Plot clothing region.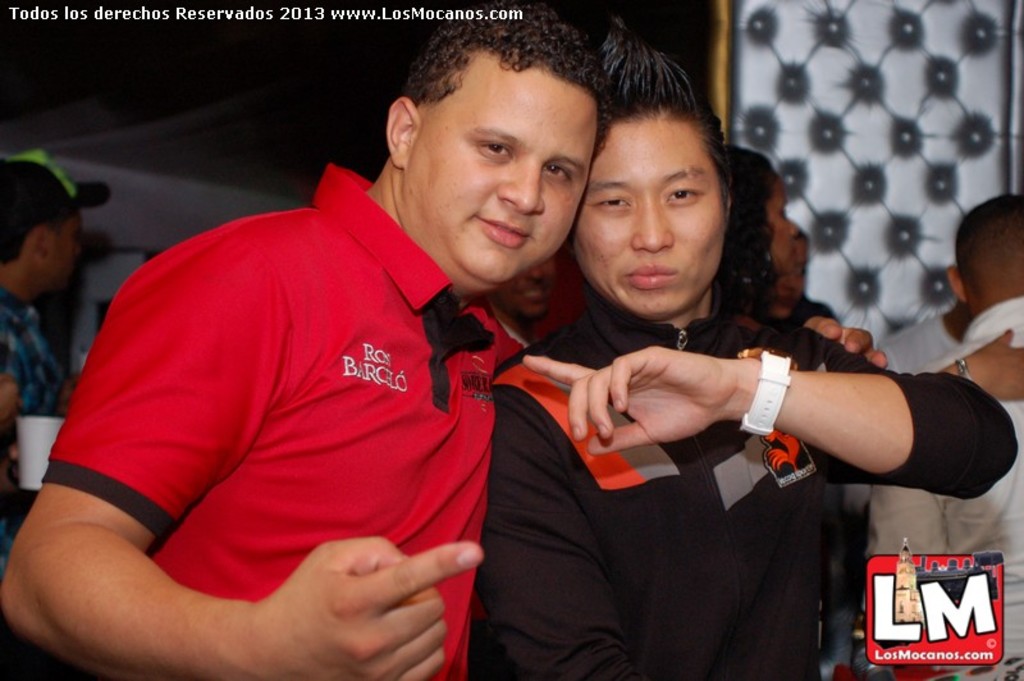
Plotted at (left=0, top=276, right=77, bottom=454).
